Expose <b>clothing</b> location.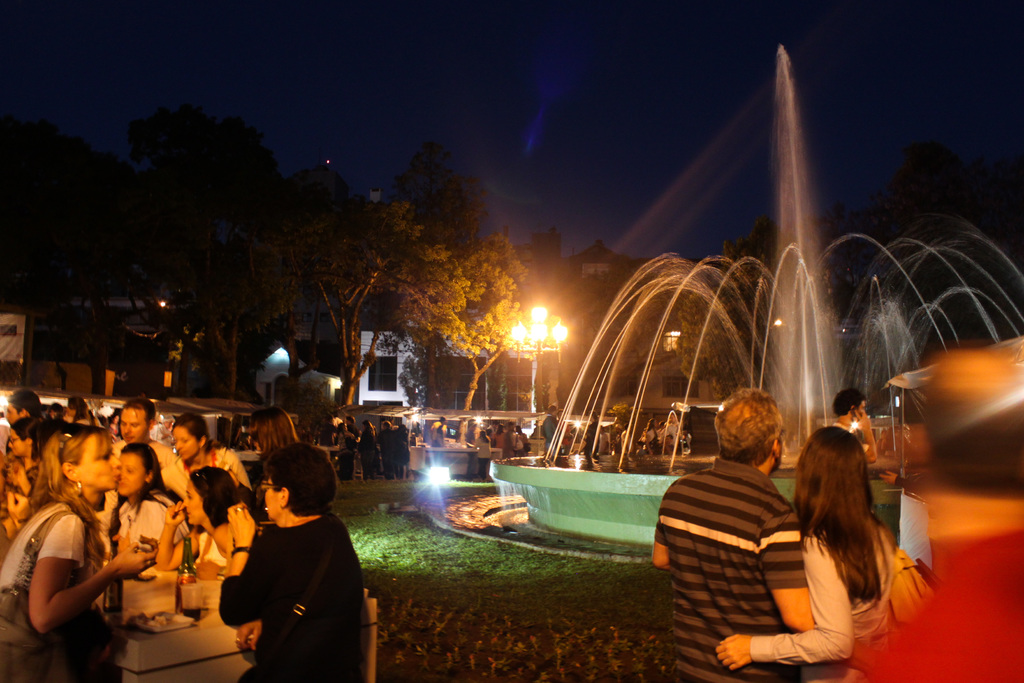
Exposed at x1=0 y1=494 x2=103 y2=682.
